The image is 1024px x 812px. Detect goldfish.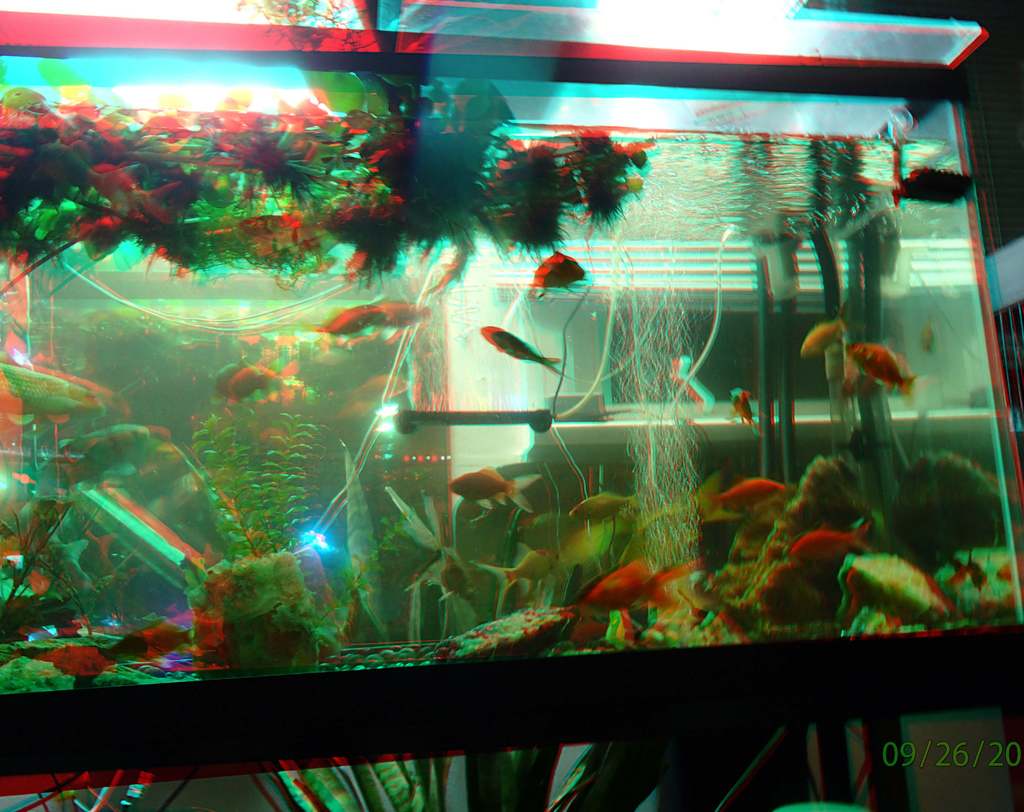
Detection: region(567, 489, 639, 521).
